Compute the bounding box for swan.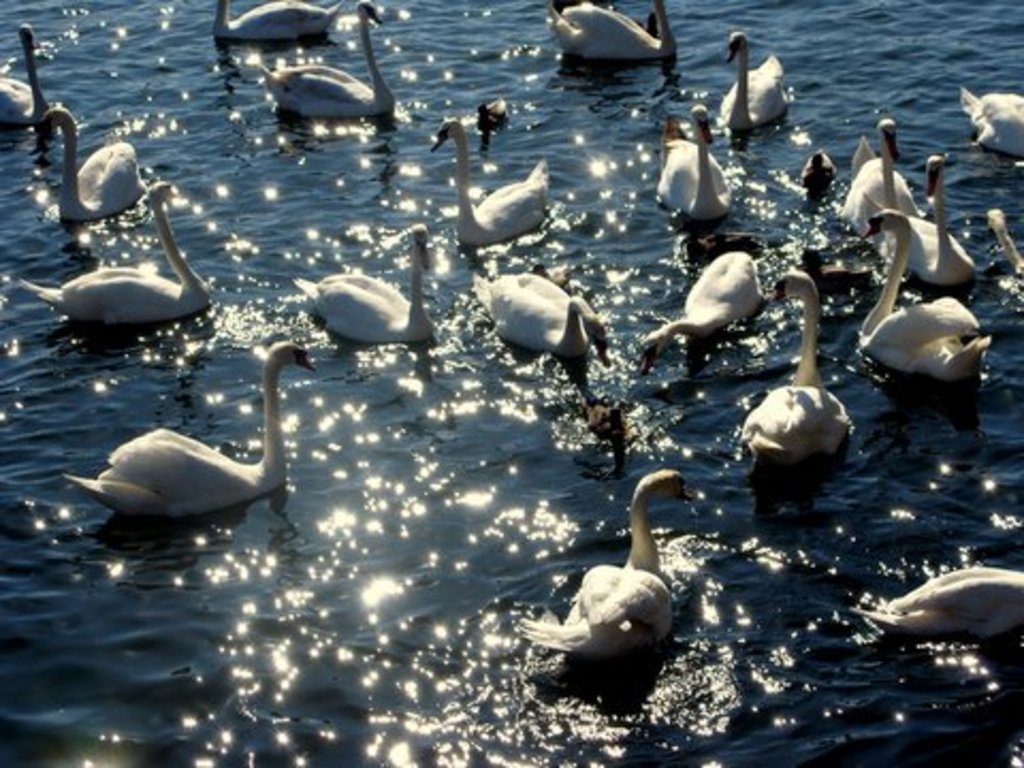
pyautogui.locateOnScreen(734, 262, 851, 448).
